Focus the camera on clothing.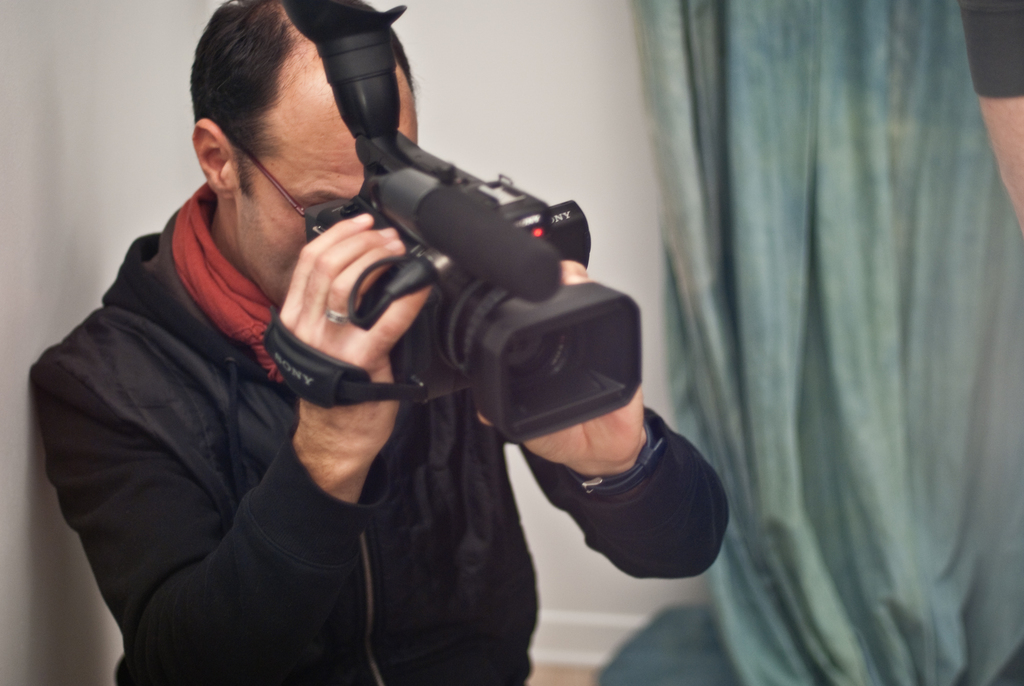
Focus region: [left=18, top=175, right=734, bottom=676].
